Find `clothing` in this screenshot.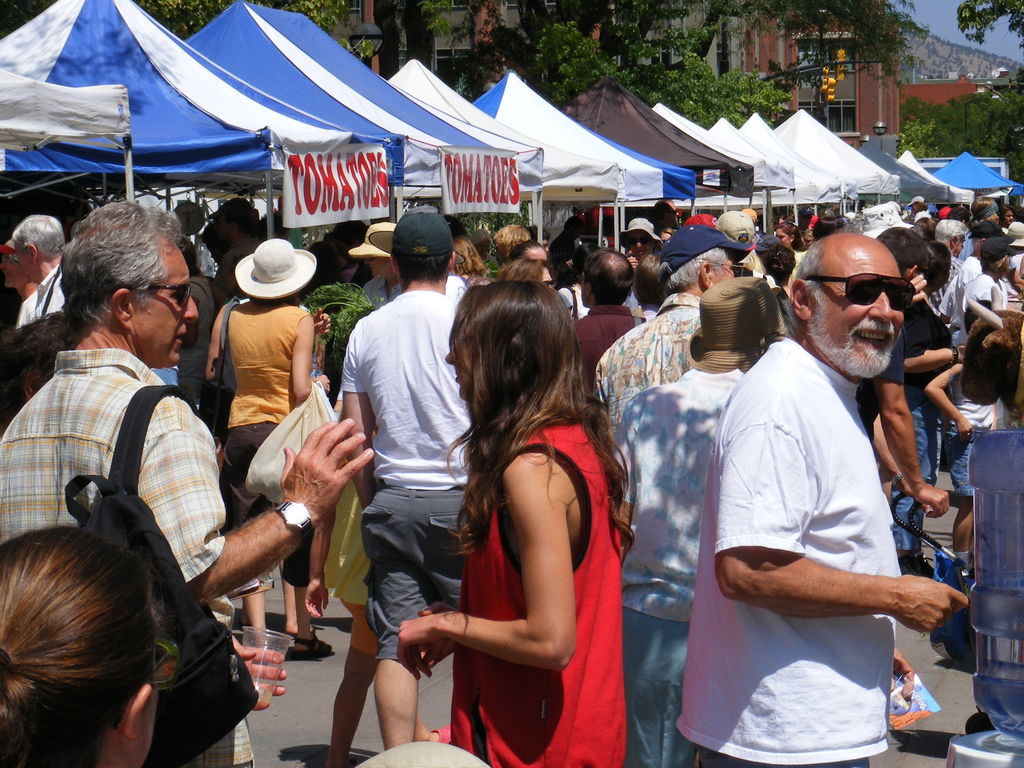
The bounding box for `clothing` is crop(182, 270, 216, 426).
